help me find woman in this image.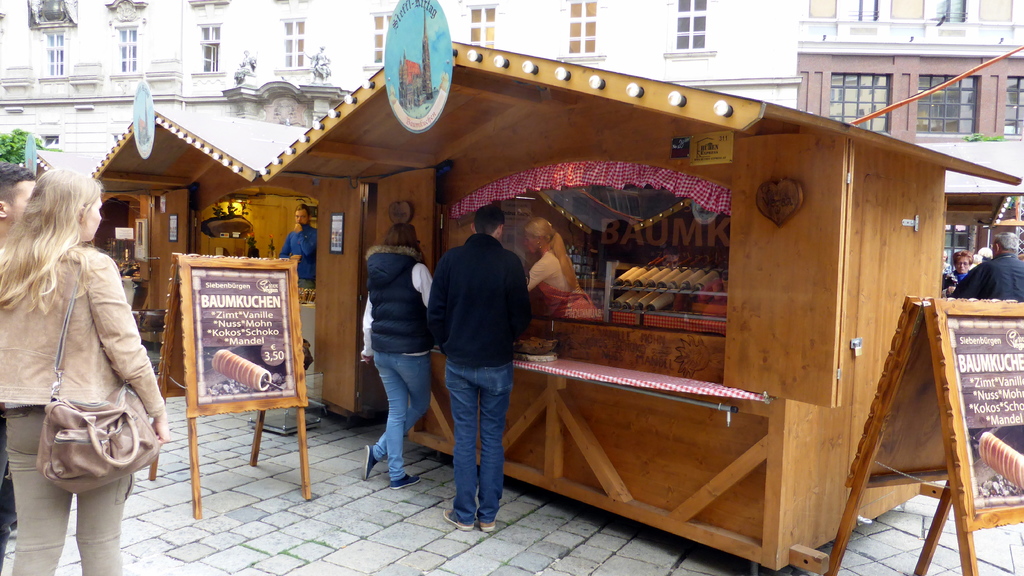
Found it: 6, 154, 163, 575.
